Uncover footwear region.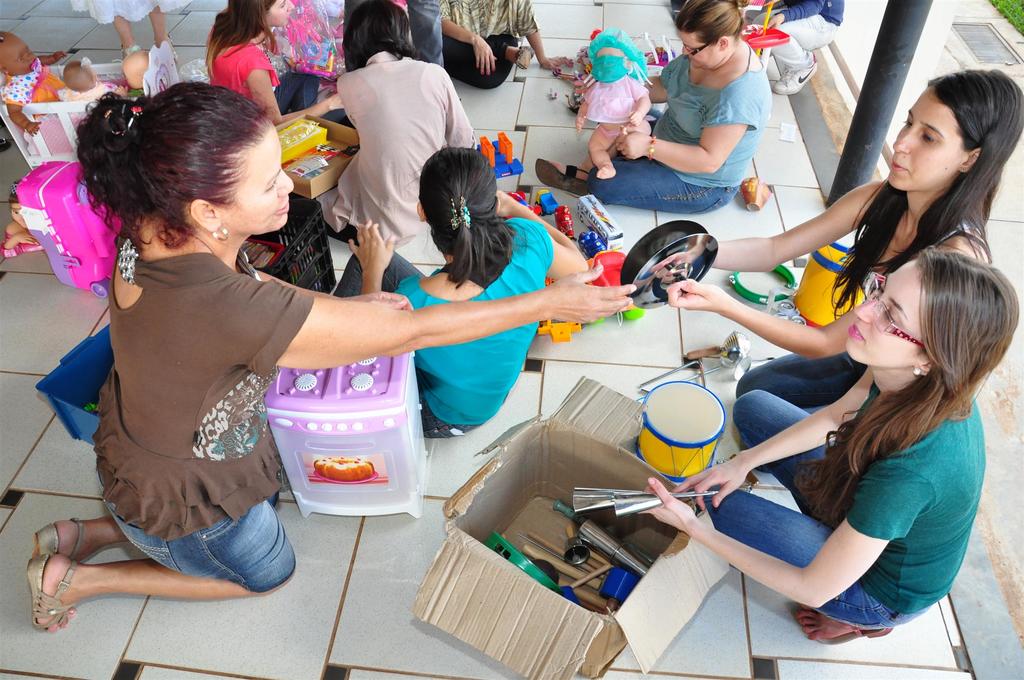
Uncovered: Rect(33, 513, 85, 590).
